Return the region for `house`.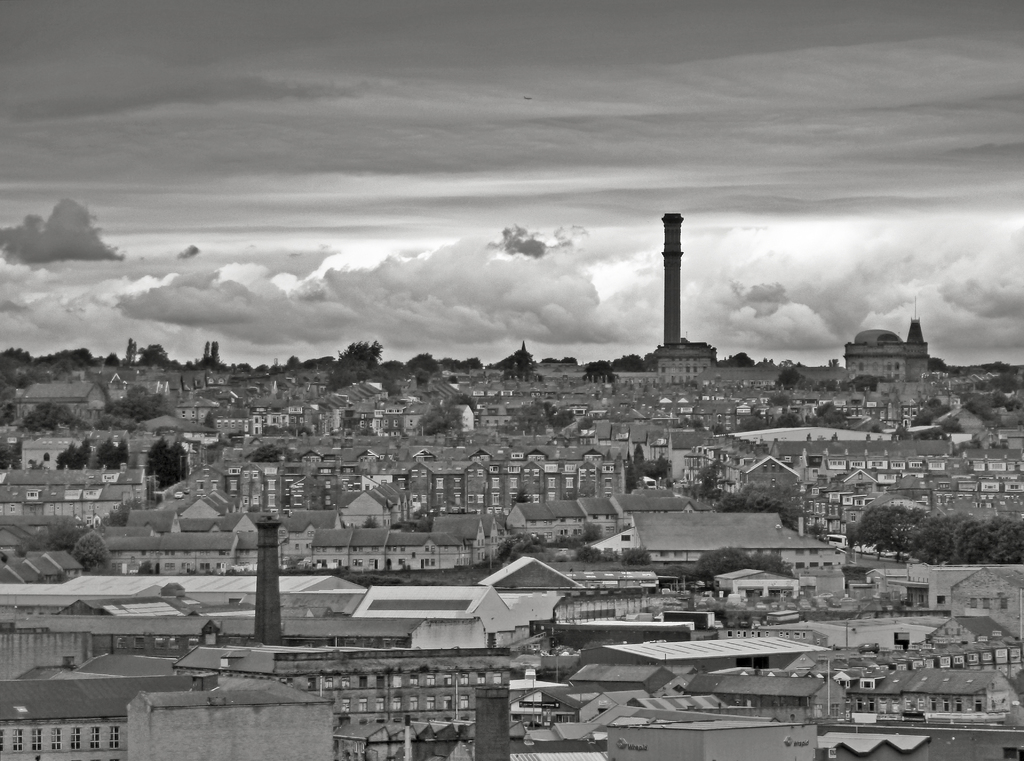
l=378, t=399, r=430, b=438.
